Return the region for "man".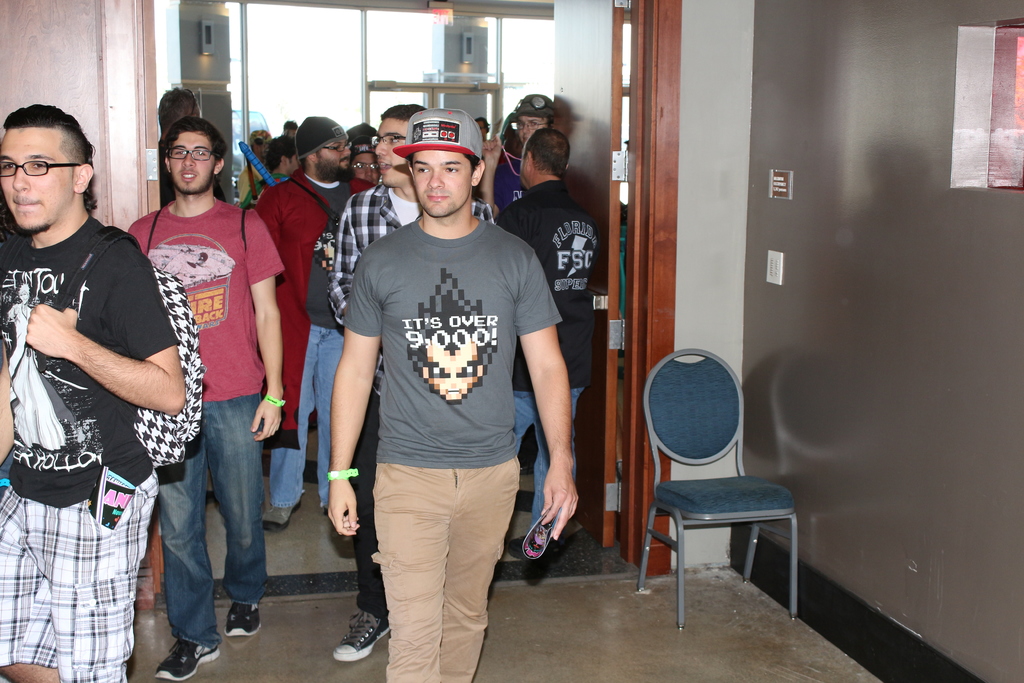
bbox=[126, 115, 282, 682].
